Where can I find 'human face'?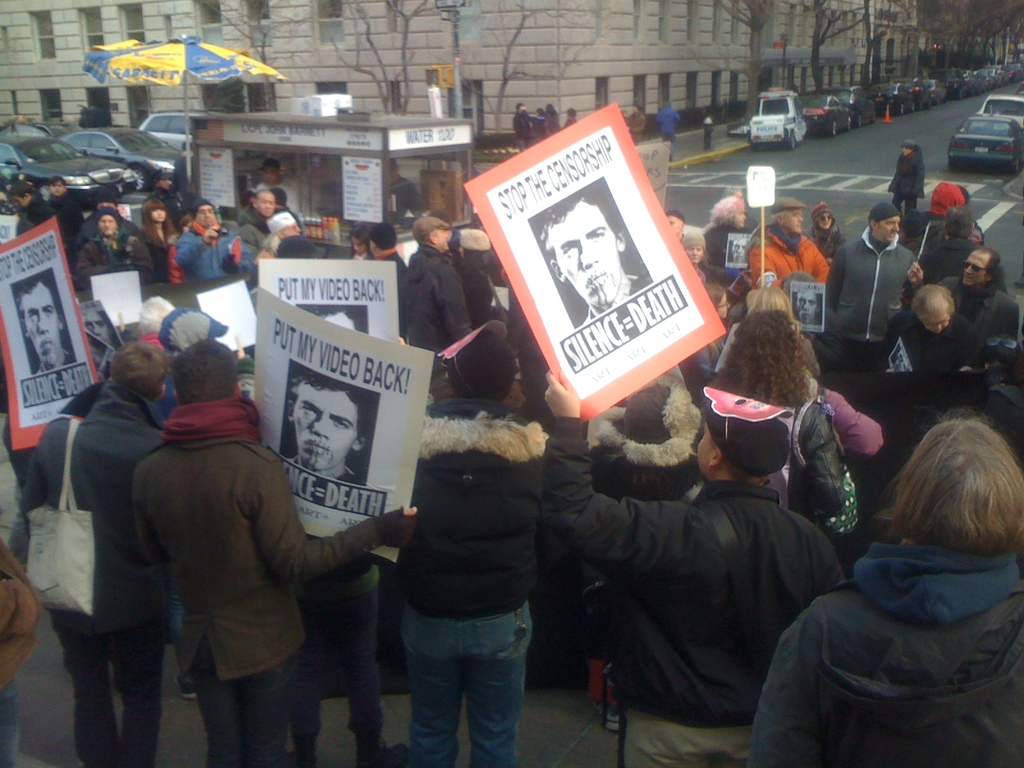
You can find it at box(262, 166, 279, 184).
